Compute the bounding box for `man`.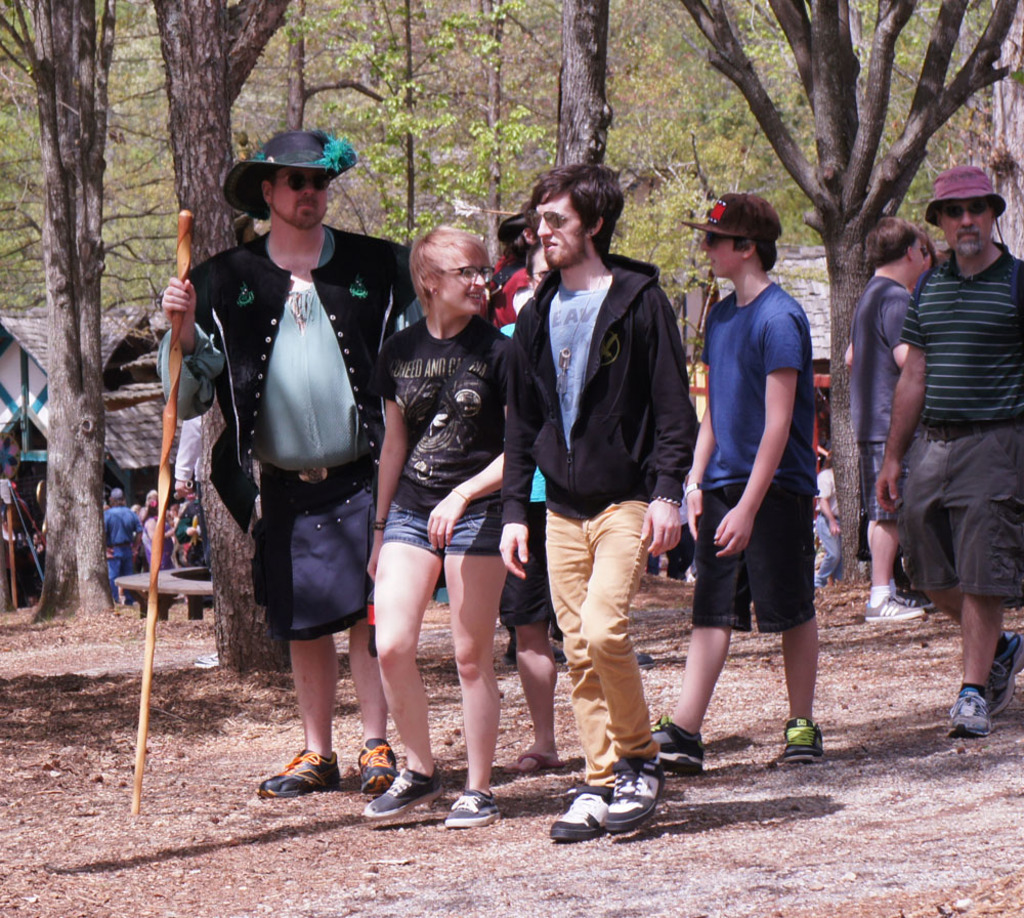
(496,158,705,839).
